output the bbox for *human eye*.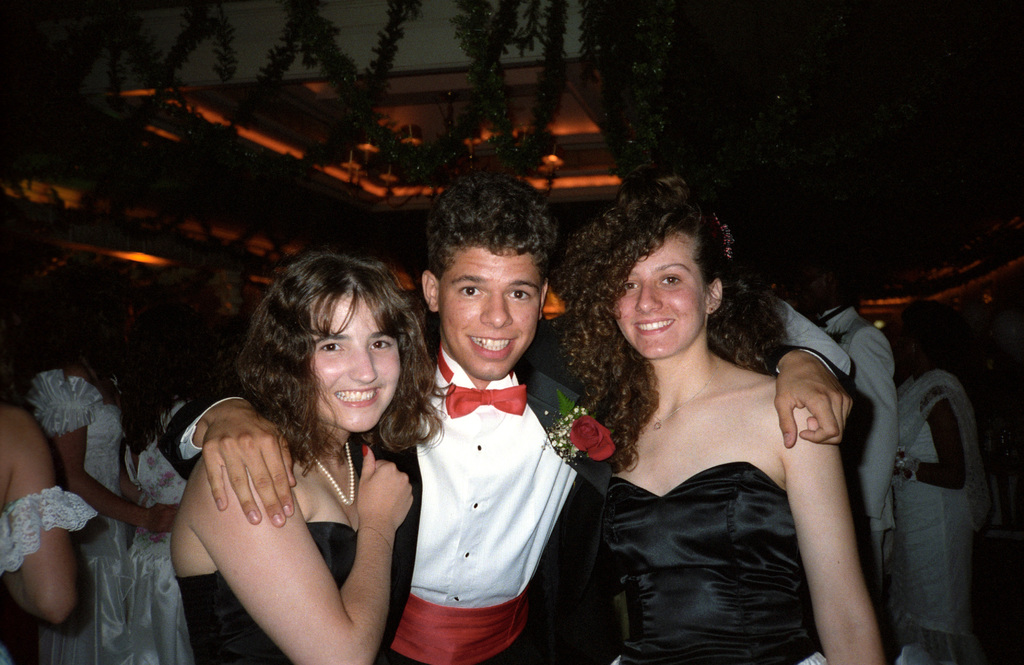
(x1=659, y1=272, x2=681, y2=285).
